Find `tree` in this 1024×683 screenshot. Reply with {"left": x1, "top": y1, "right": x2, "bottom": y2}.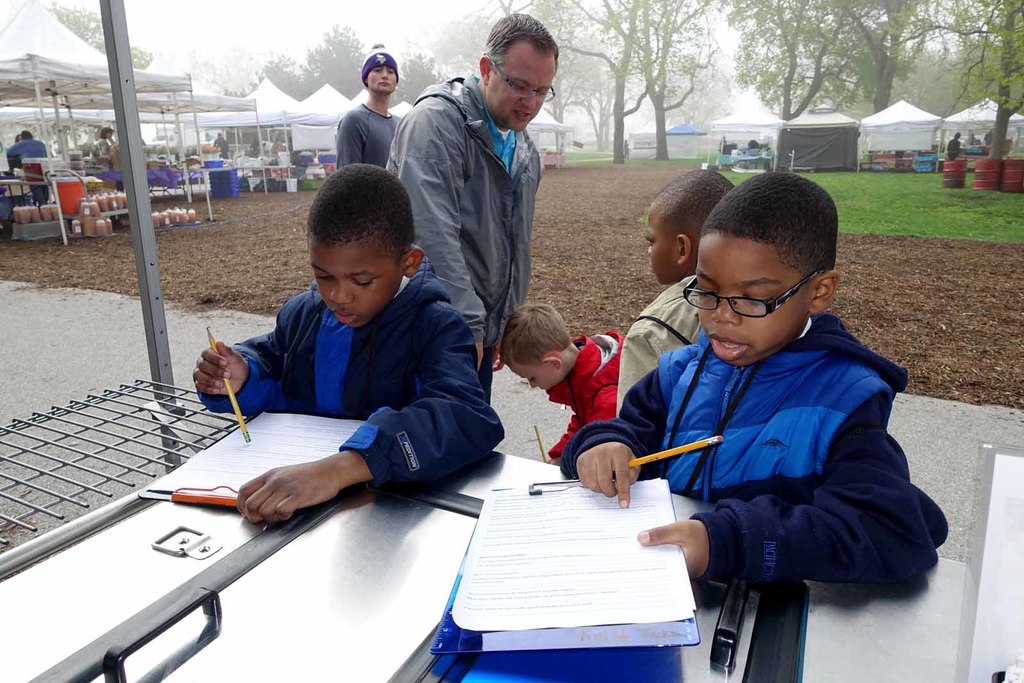
{"left": 239, "top": 54, "right": 324, "bottom": 102}.
